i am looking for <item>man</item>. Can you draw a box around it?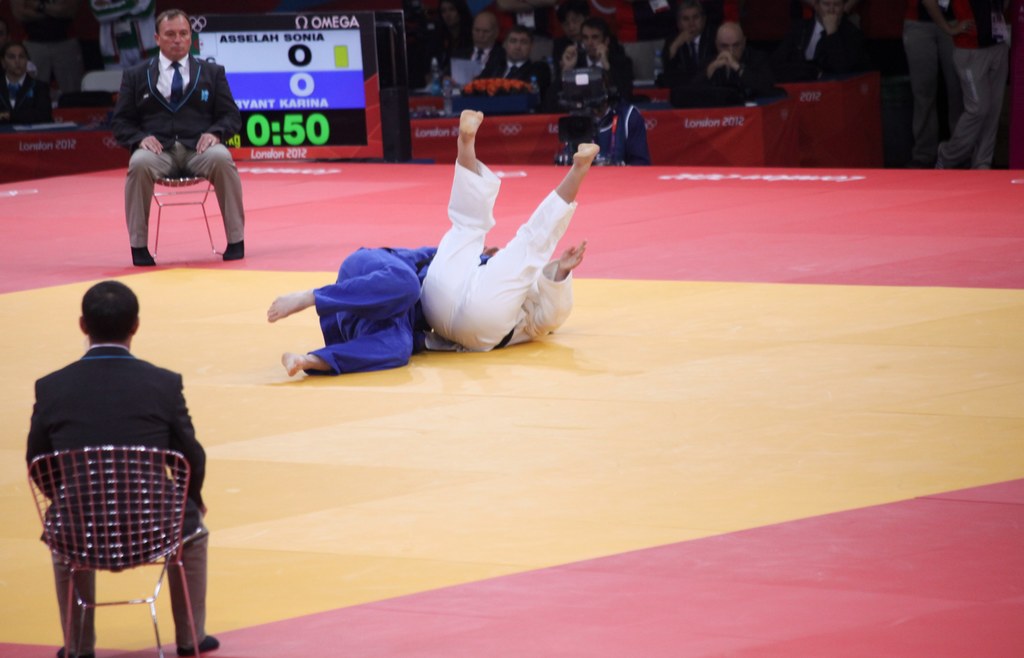
Sure, the bounding box is (676,18,776,108).
